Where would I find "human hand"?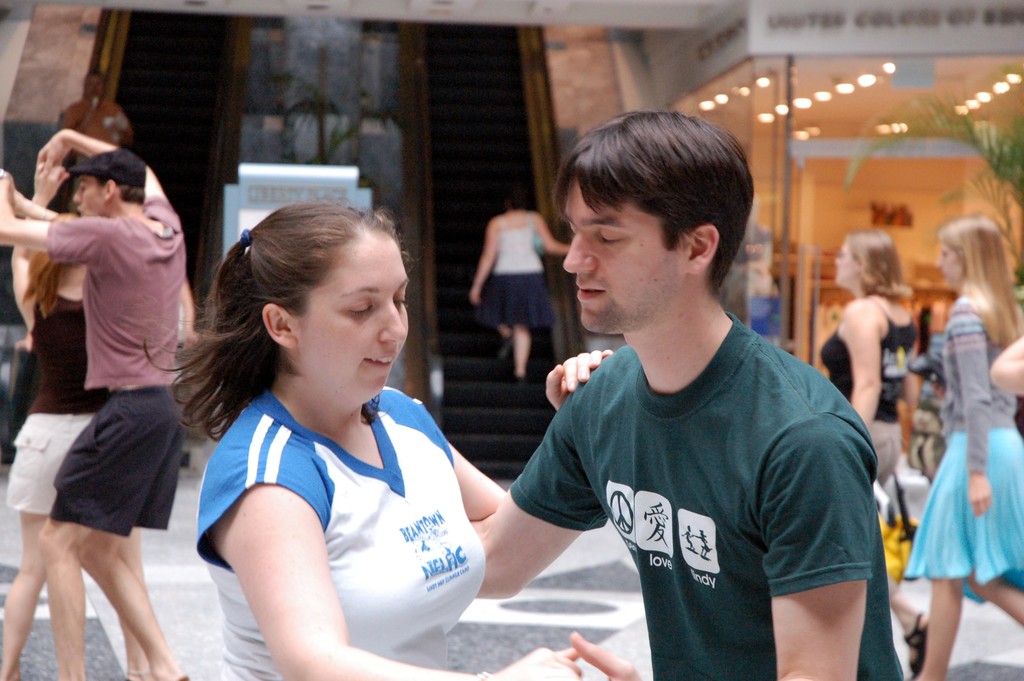
At x1=543, y1=356, x2=618, y2=426.
